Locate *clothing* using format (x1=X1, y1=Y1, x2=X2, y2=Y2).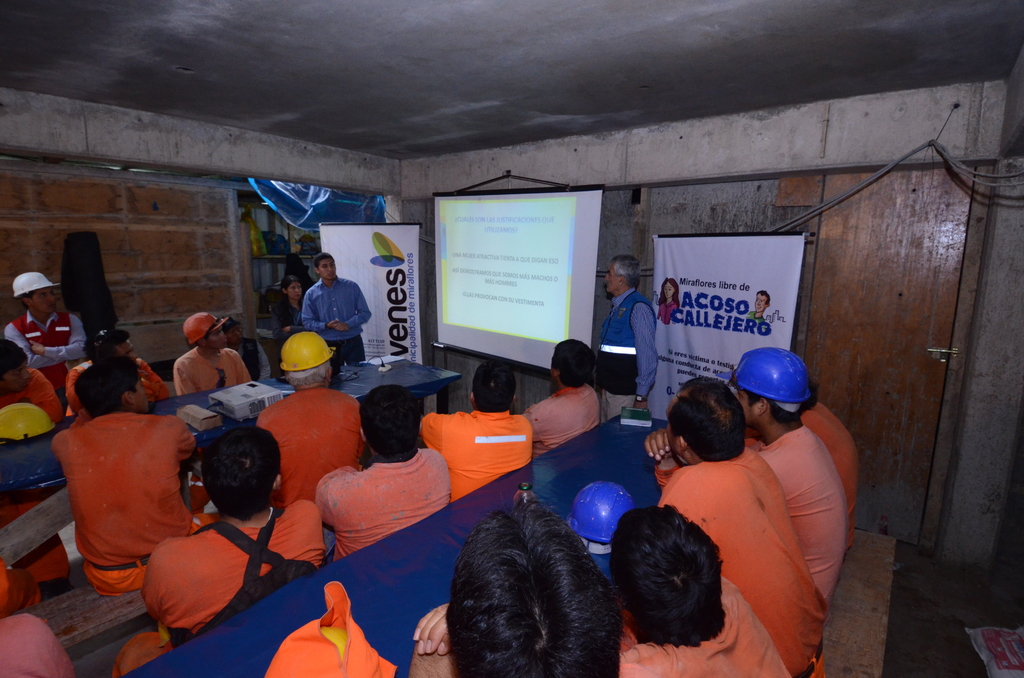
(x1=0, y1=305, x2=79, y2=385).
